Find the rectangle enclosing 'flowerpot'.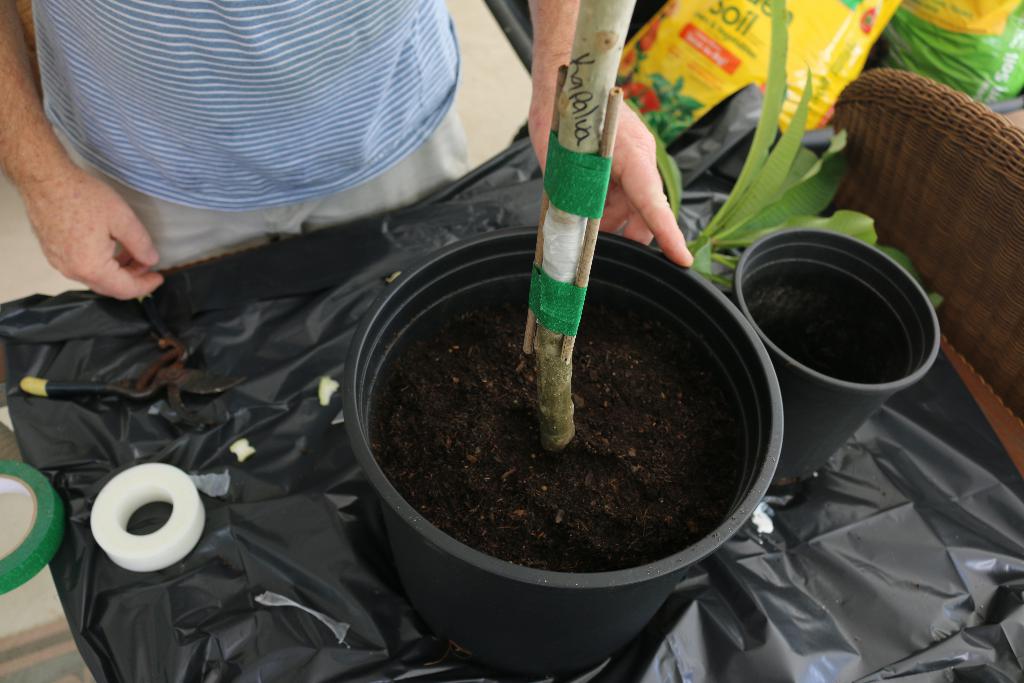
left=317, top=234, right=806, bottom=662.
